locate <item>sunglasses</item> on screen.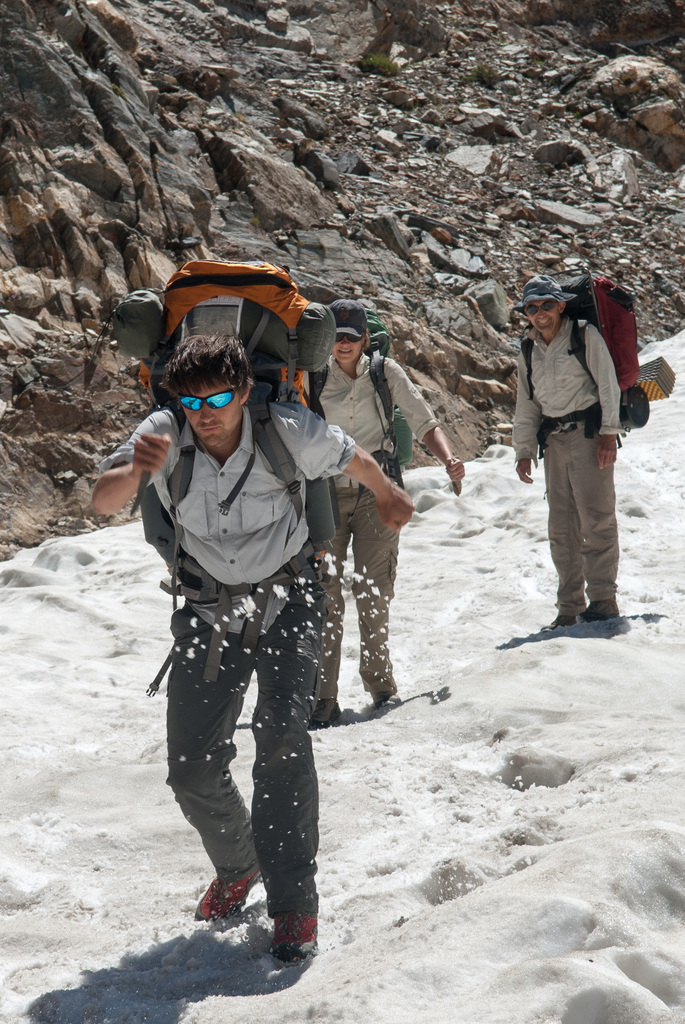
On screen at bbox(522, 296, 560, 319).
